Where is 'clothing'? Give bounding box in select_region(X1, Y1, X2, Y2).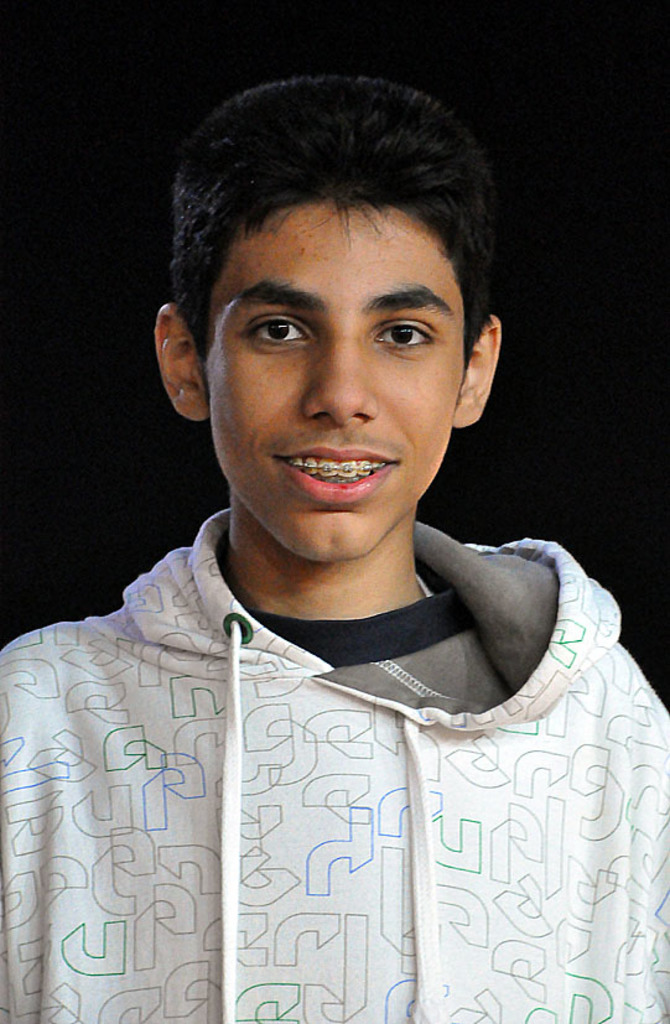
select_region(0, 500, 669, 1023).
